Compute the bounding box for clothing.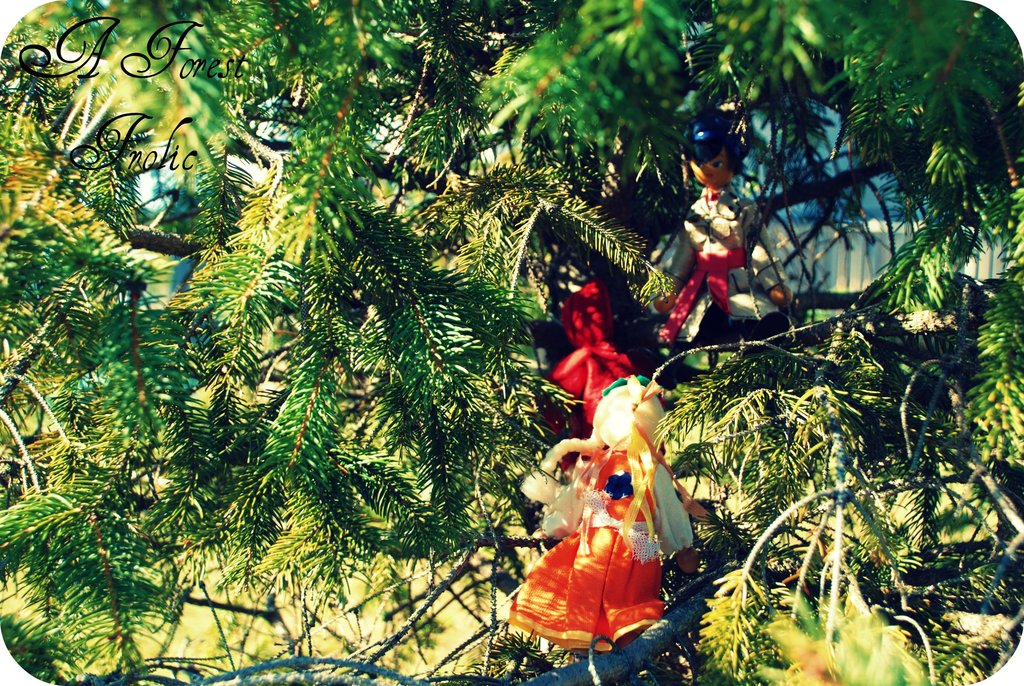
x1=541, y1=281, x2=639, y2=468.
